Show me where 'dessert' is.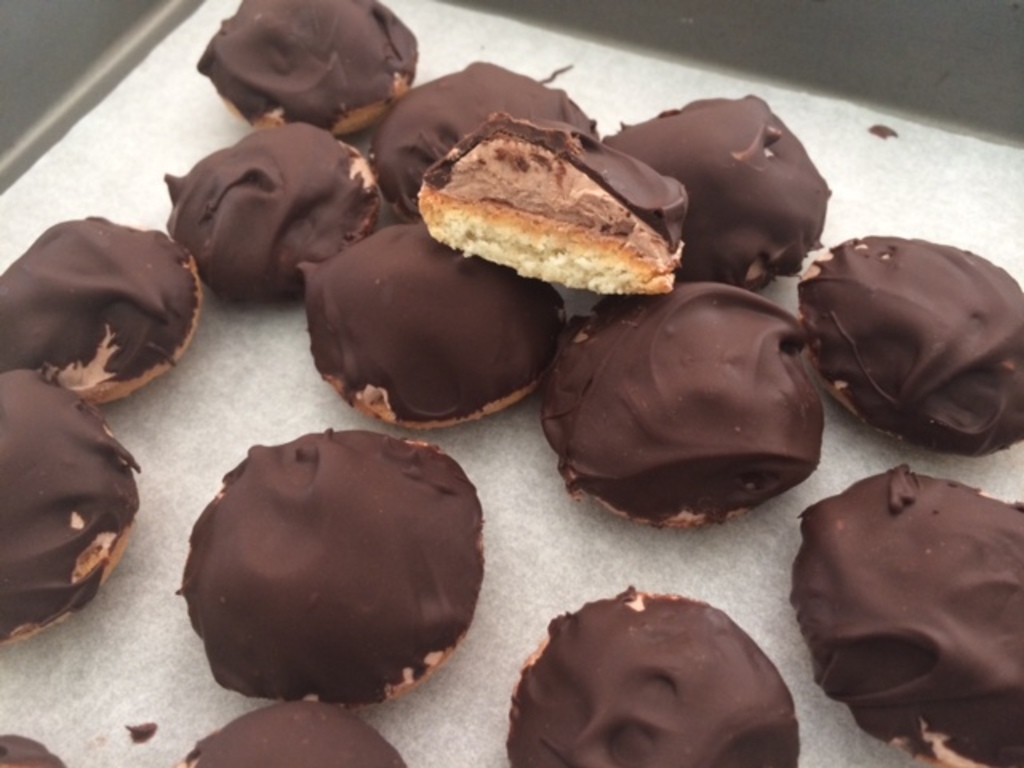
'dessert' is at detection(208, 0, 419, 125).
